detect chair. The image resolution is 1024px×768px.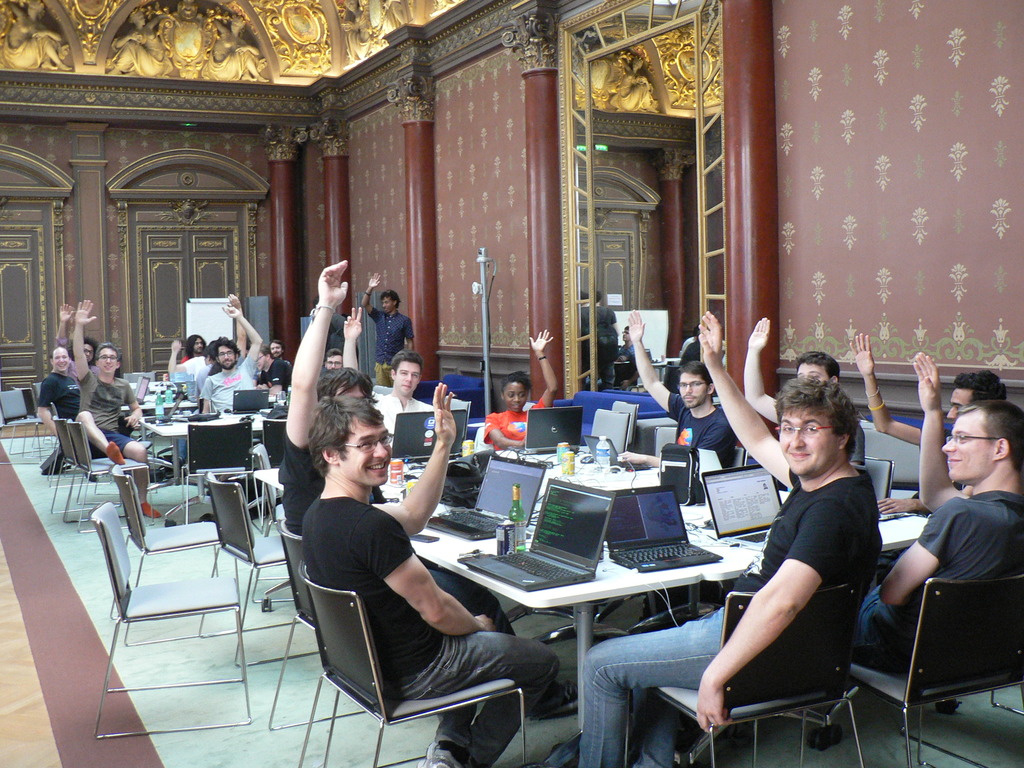
198,470,286,589.
